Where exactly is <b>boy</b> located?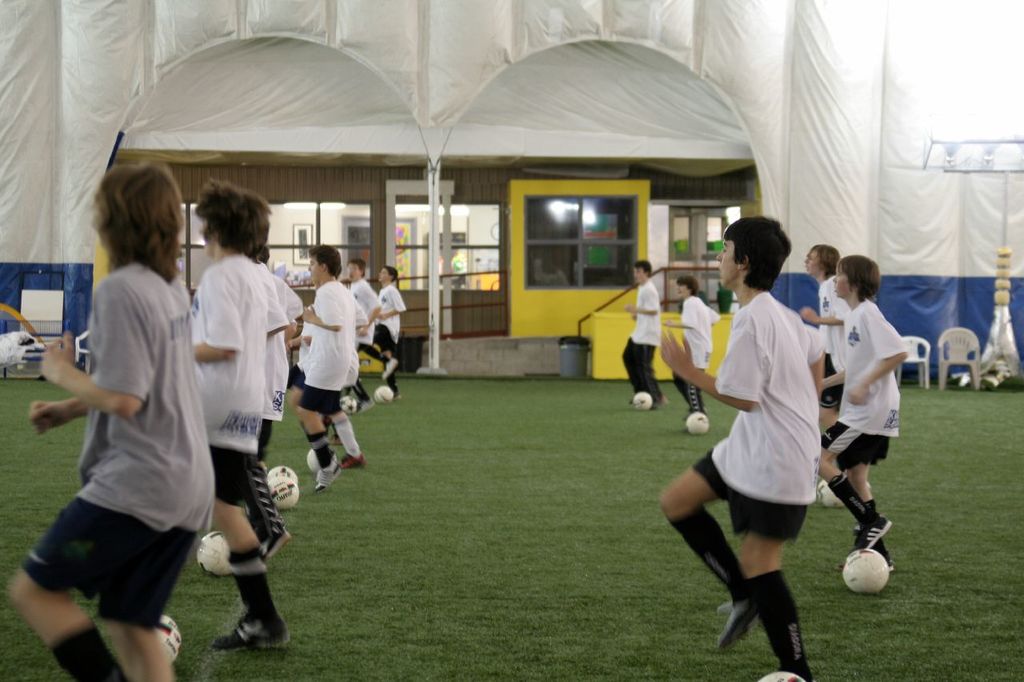
Its bounding box is l=620, t=255, r=655, b=404.
